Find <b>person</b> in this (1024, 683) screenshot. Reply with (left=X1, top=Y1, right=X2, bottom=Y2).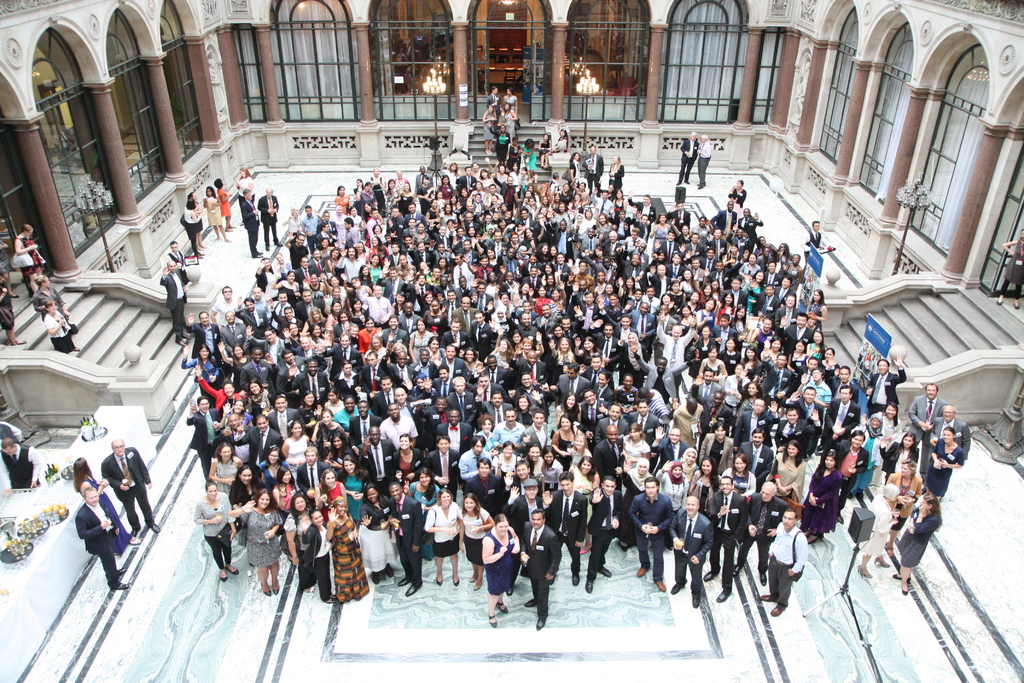
(left=492, top=442, right=525, bottom=479).
